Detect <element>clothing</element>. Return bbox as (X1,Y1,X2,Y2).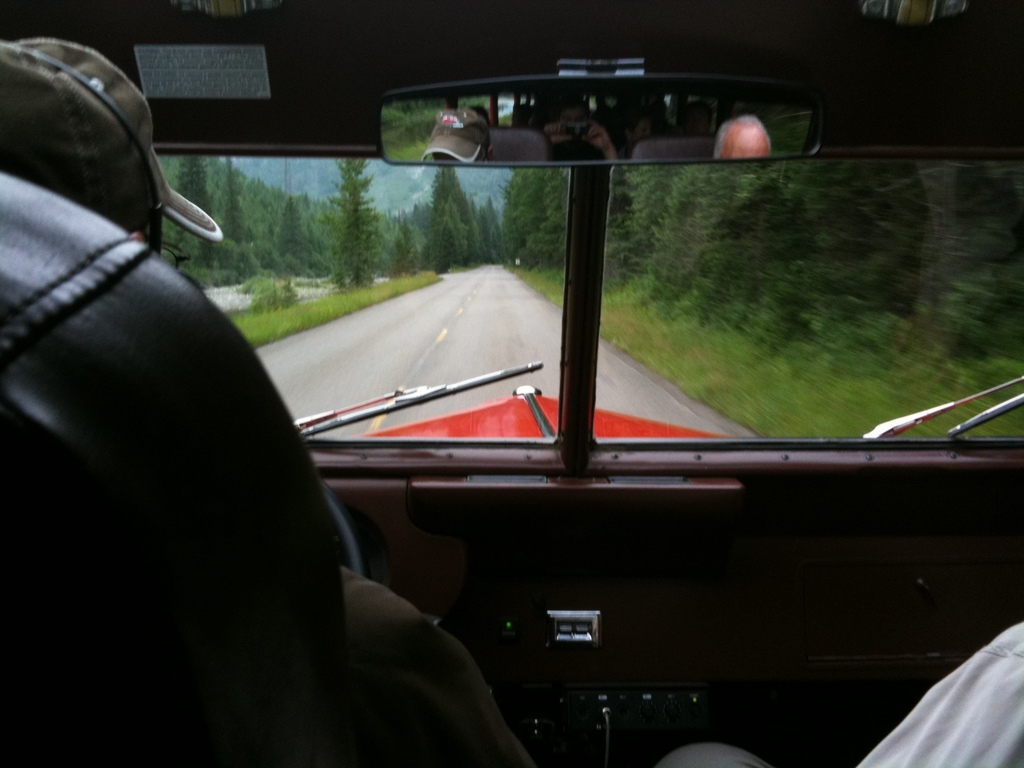
(5,125,383,767).
